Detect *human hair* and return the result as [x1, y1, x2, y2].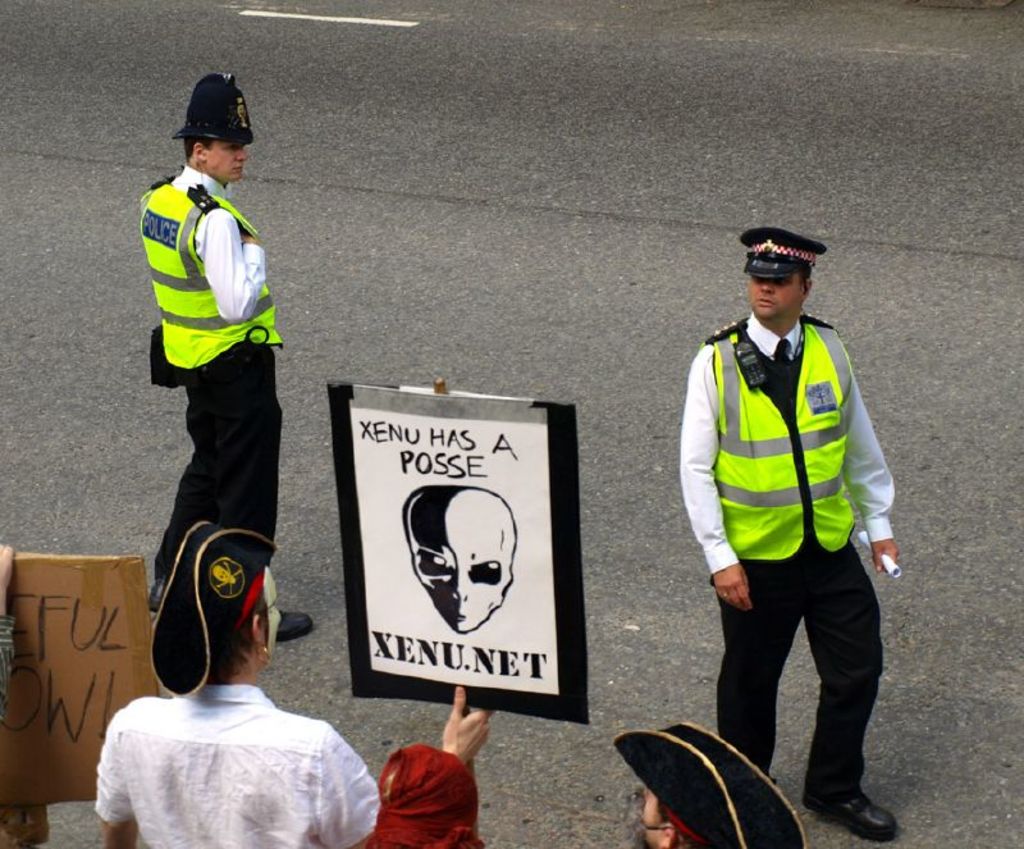
[212, 579, 273, 683].
